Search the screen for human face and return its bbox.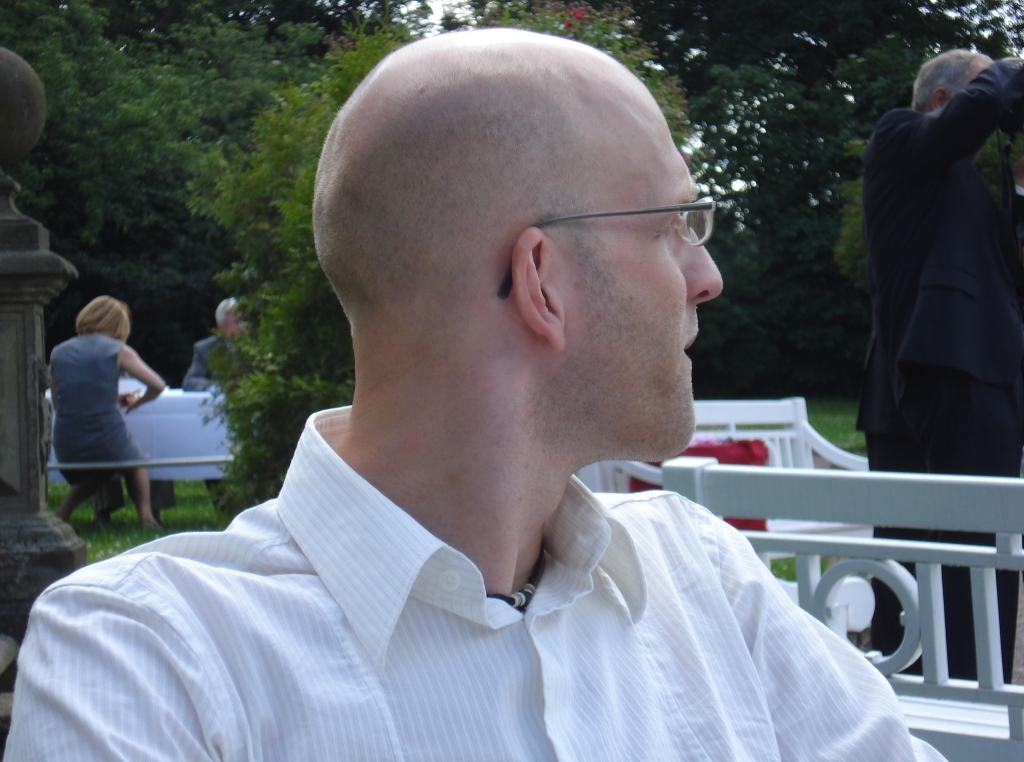
Found: 546 74 725 464.
